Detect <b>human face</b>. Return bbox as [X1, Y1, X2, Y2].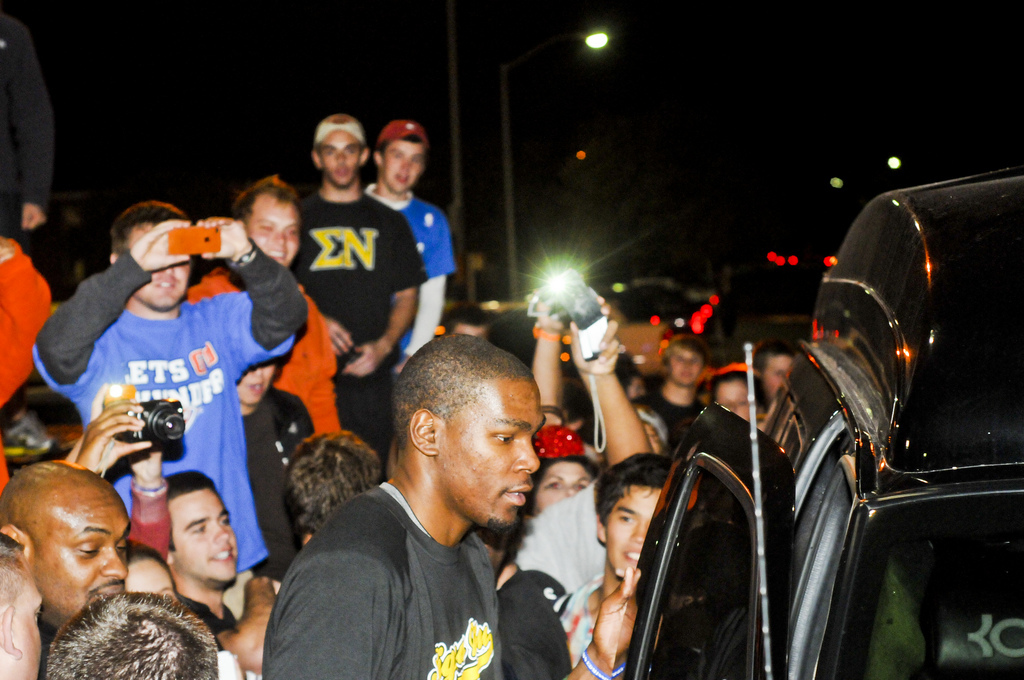
[170, 489, 238, 581].
